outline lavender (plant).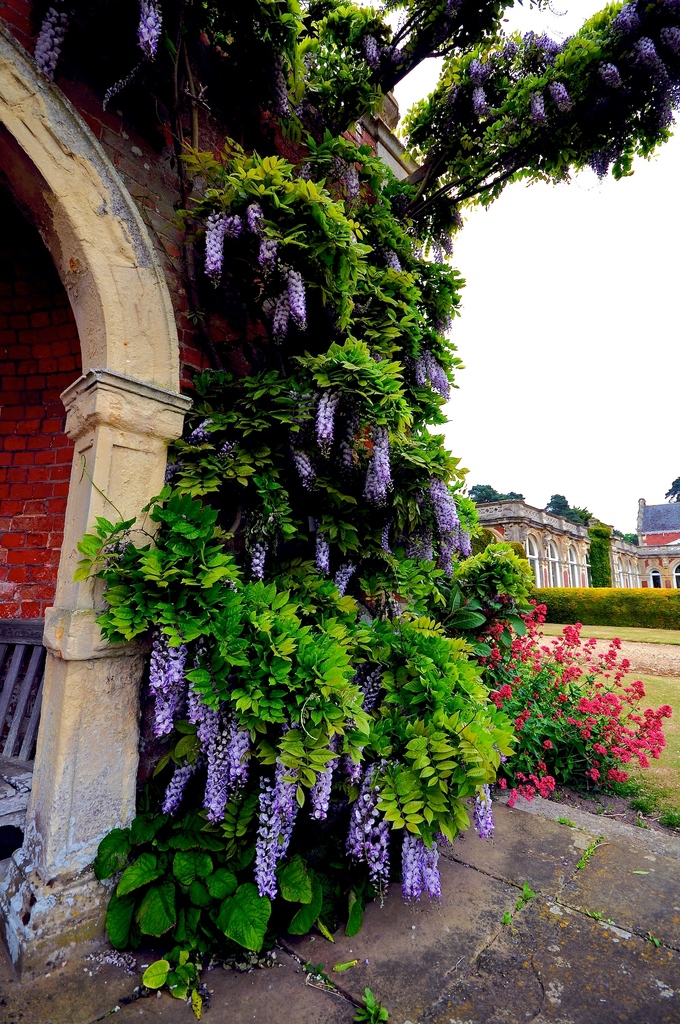
Outline: [x1=208, y1=204, x2=232, y2=273].
